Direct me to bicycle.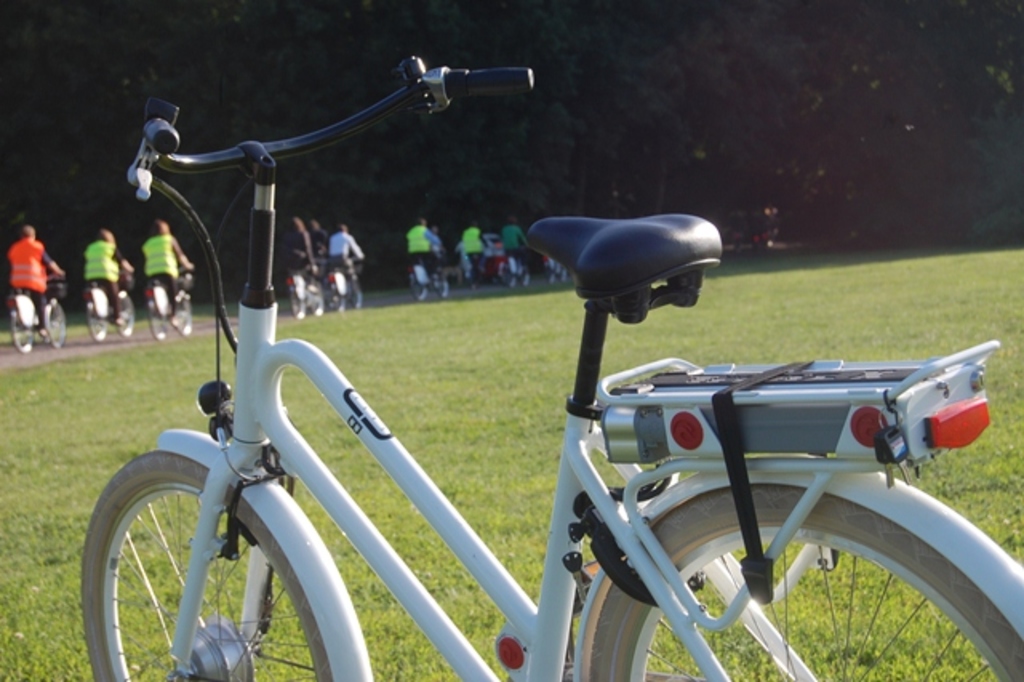
Direction: 142:261:195:343.
